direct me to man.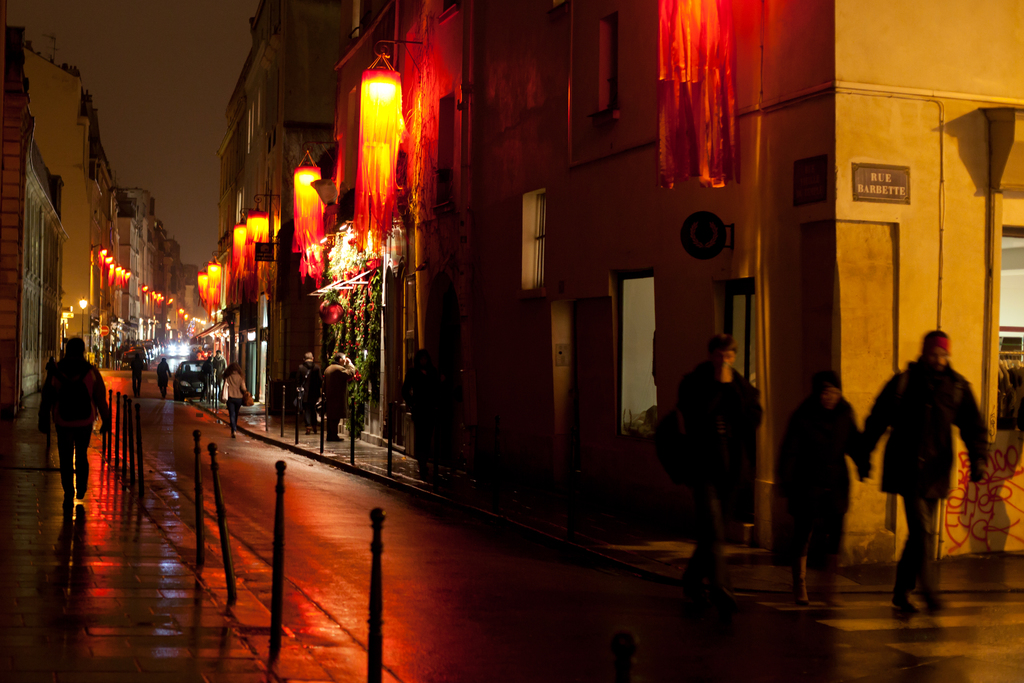
Direction: x1=38, y1=336, x2=110, y2=498.
